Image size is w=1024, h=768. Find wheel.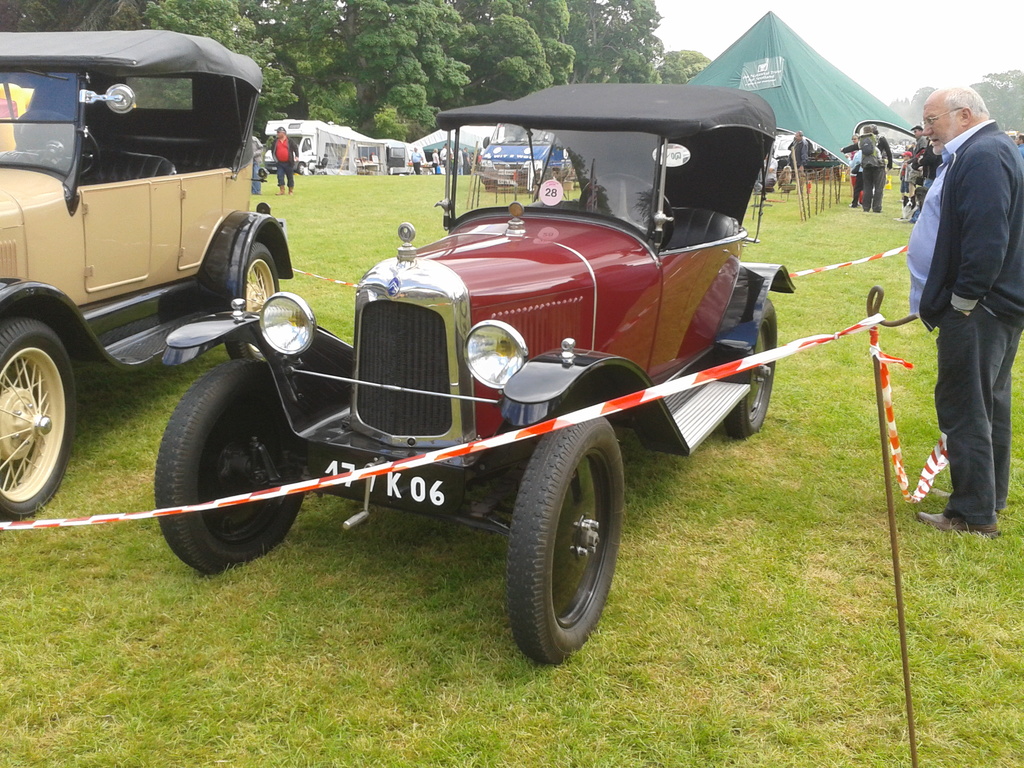
l=219, t=233, r=275, b=362.
